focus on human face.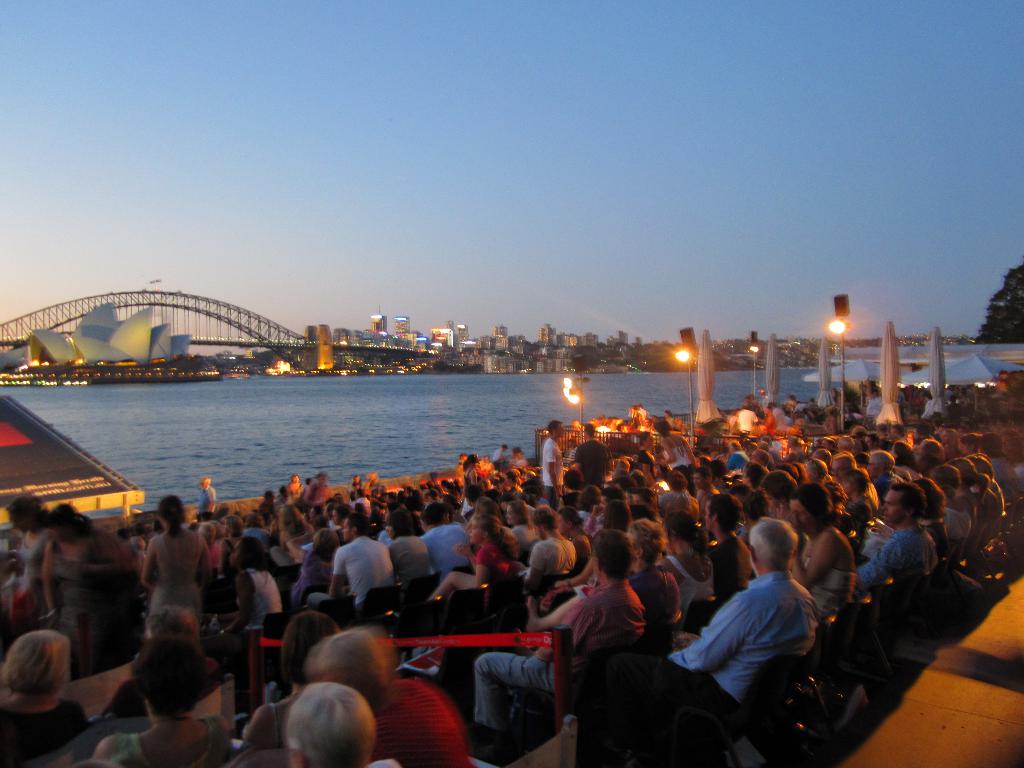
Focused at [789,499,813,532].
